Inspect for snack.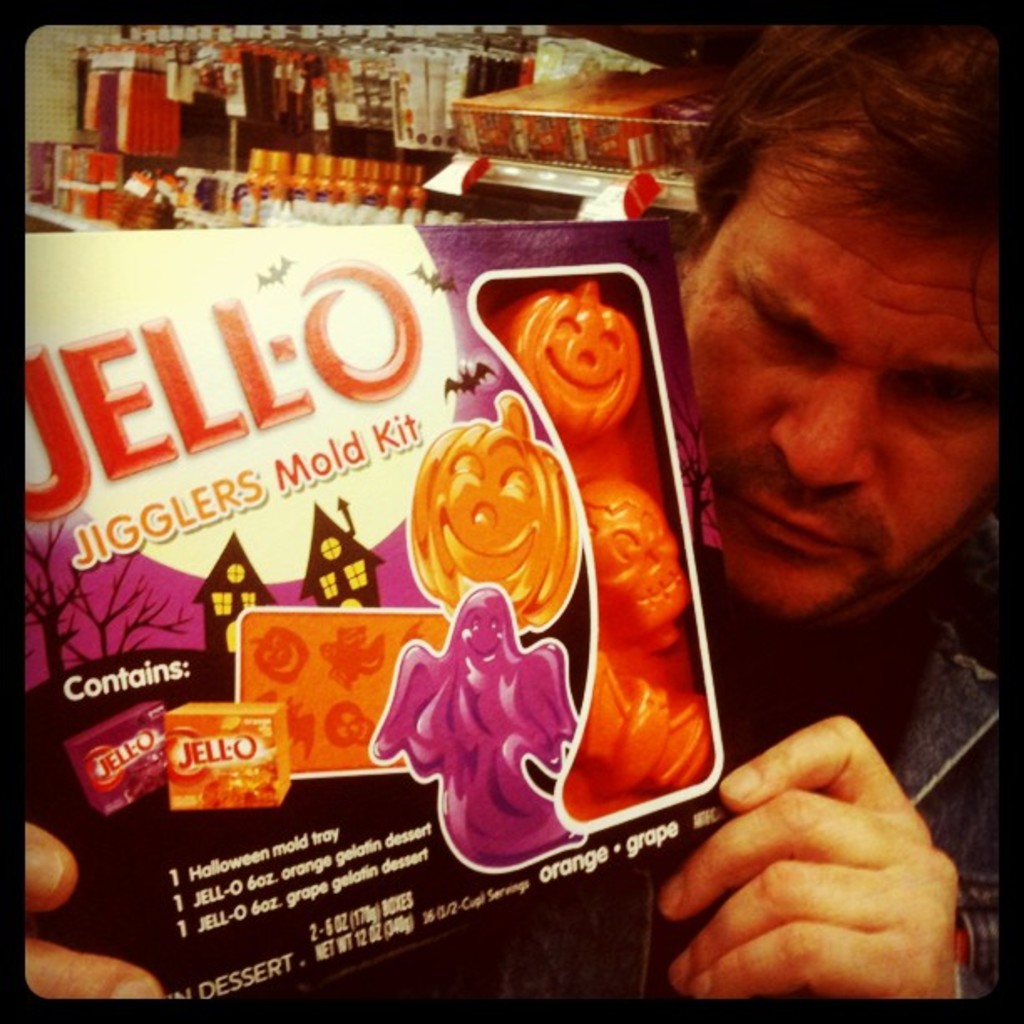
Inspection: 381,403,587,659.
